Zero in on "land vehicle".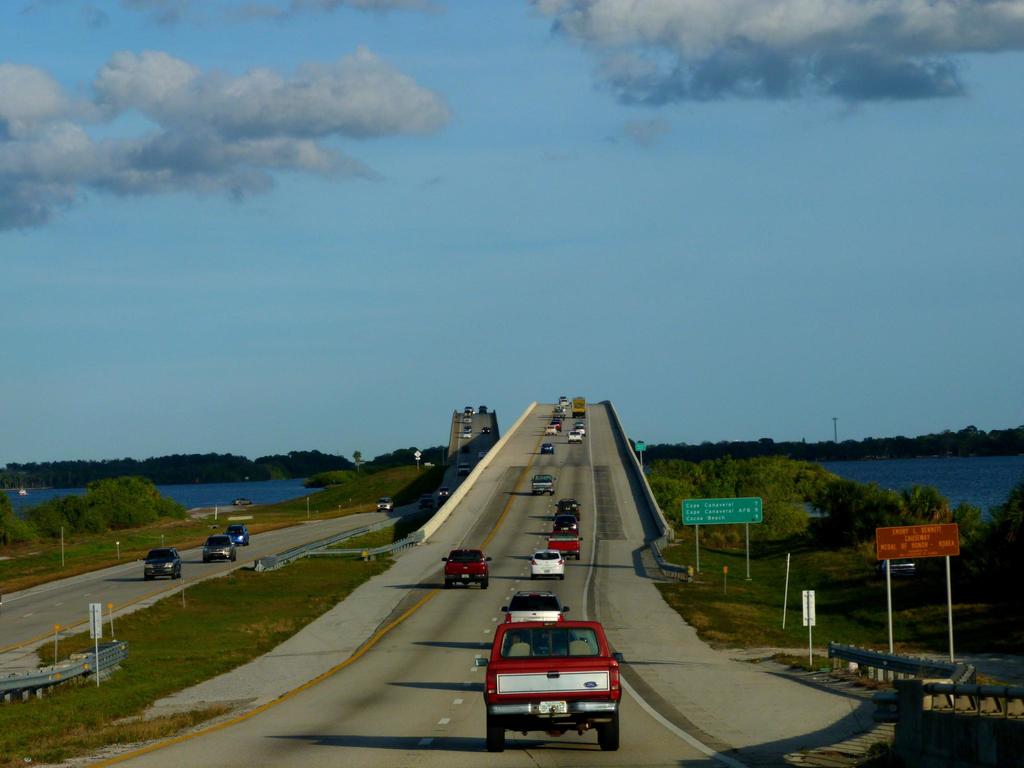
Zeroed in: <bbox>202, 539, 237, 561</bbox>.
